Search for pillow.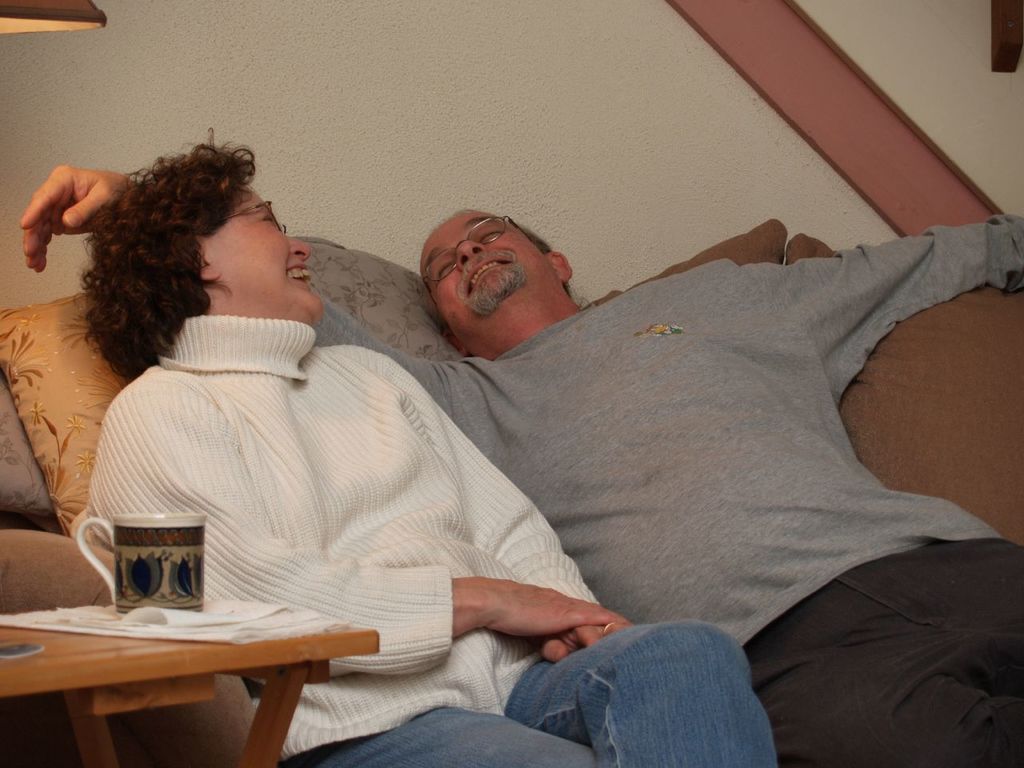
Found at detection(0, 286, 98, 538).
